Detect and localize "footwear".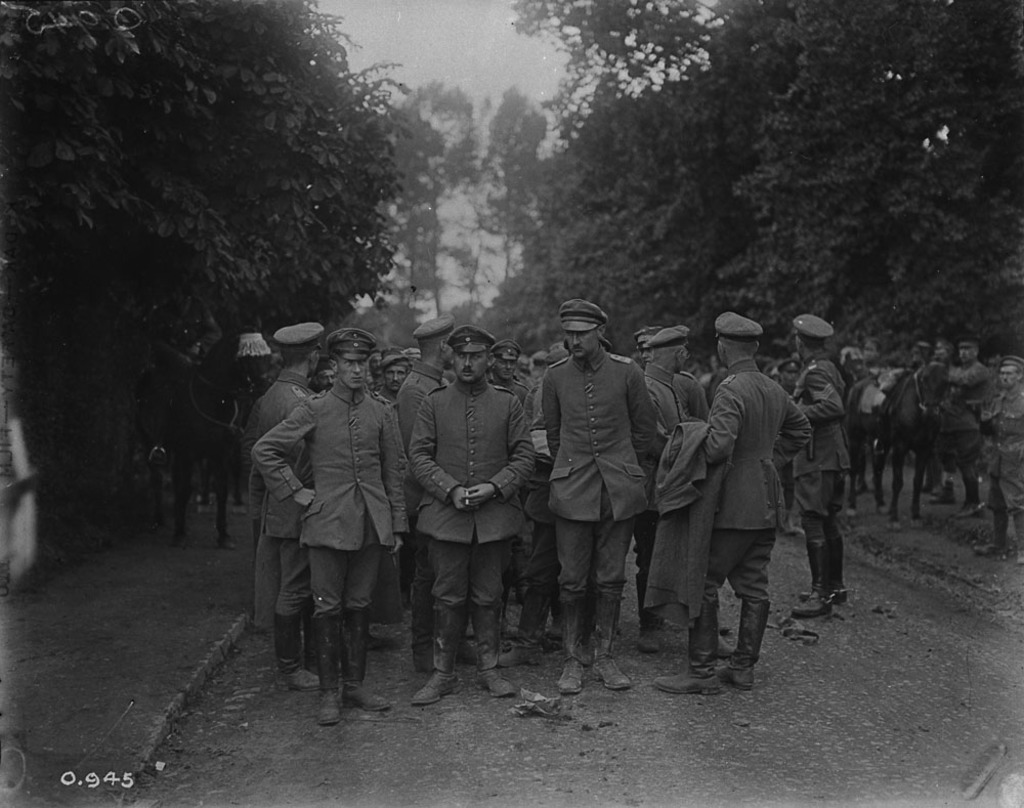
Localized at [left=718, top=601, right=772, bottom=689].
